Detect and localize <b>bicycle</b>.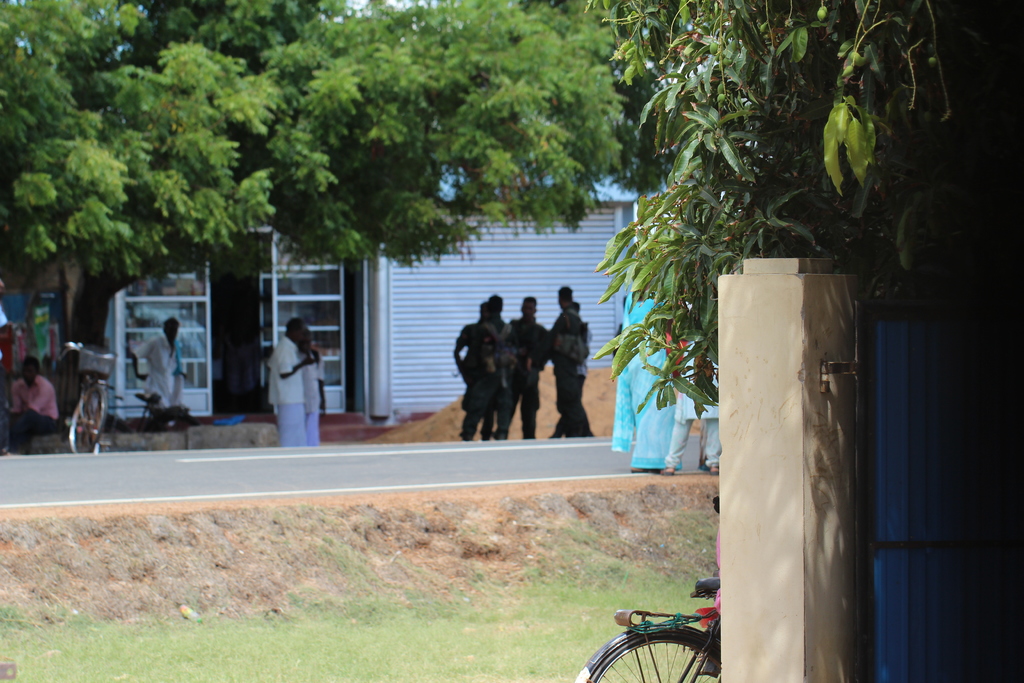
Localized at <region>572, 577, 717, 682</region>.
